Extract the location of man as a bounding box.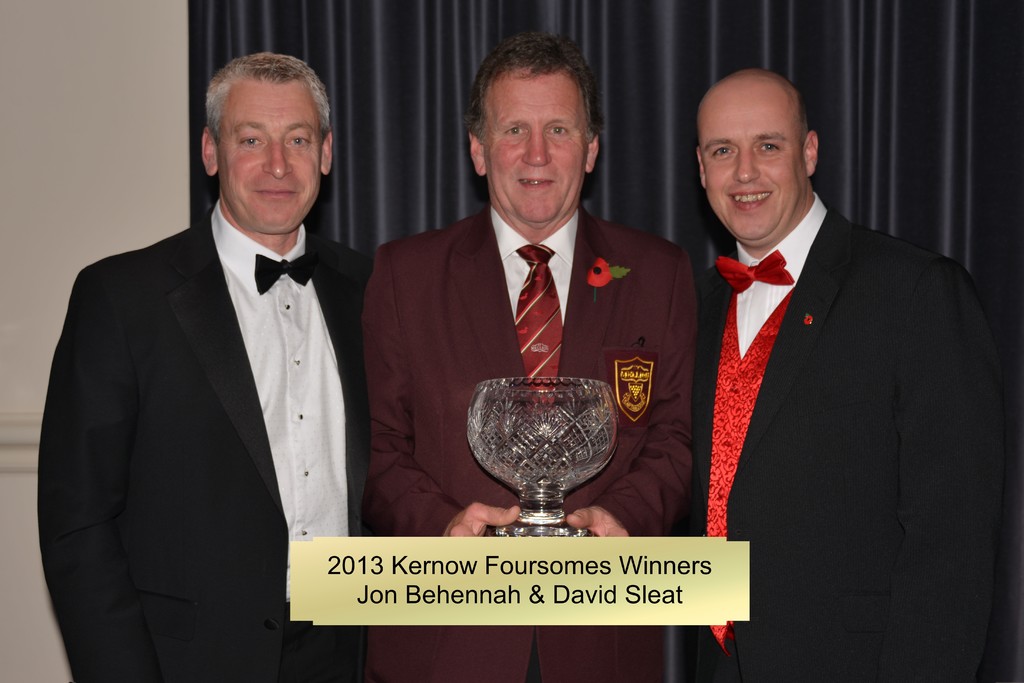
(x1=37, y1=50, x2=375, y2=682).
